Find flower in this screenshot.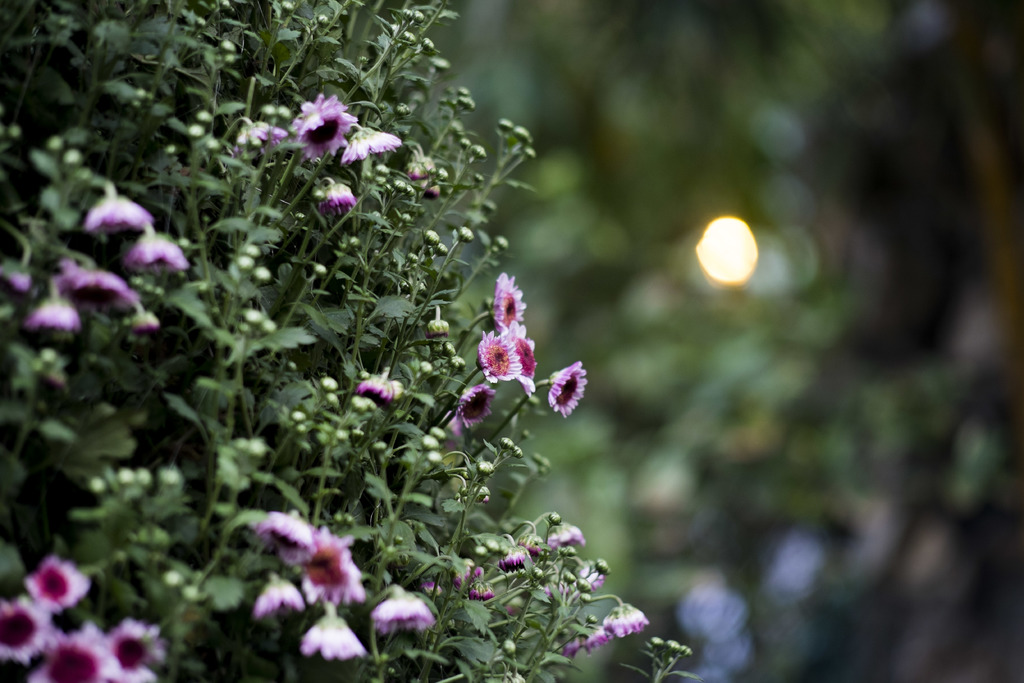
The bounding box for flower is <box>25,551,93,609</box>.
